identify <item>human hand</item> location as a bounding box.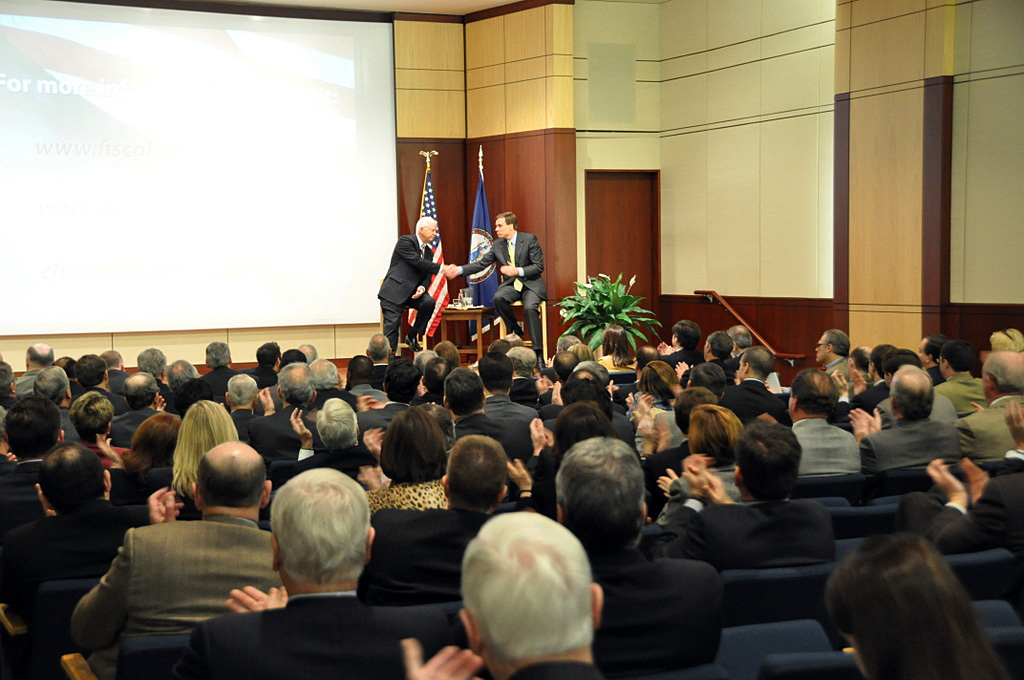
(left=959, top=456, right=989, bottom=502).
